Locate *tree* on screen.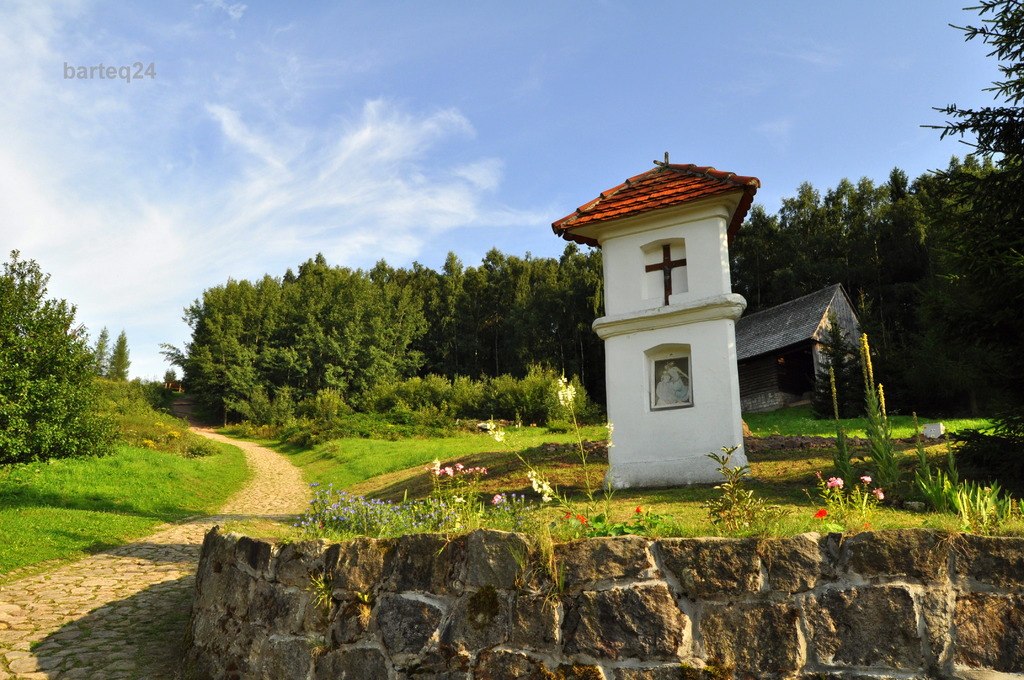
On screen at 913, 0, 1023, 439.
